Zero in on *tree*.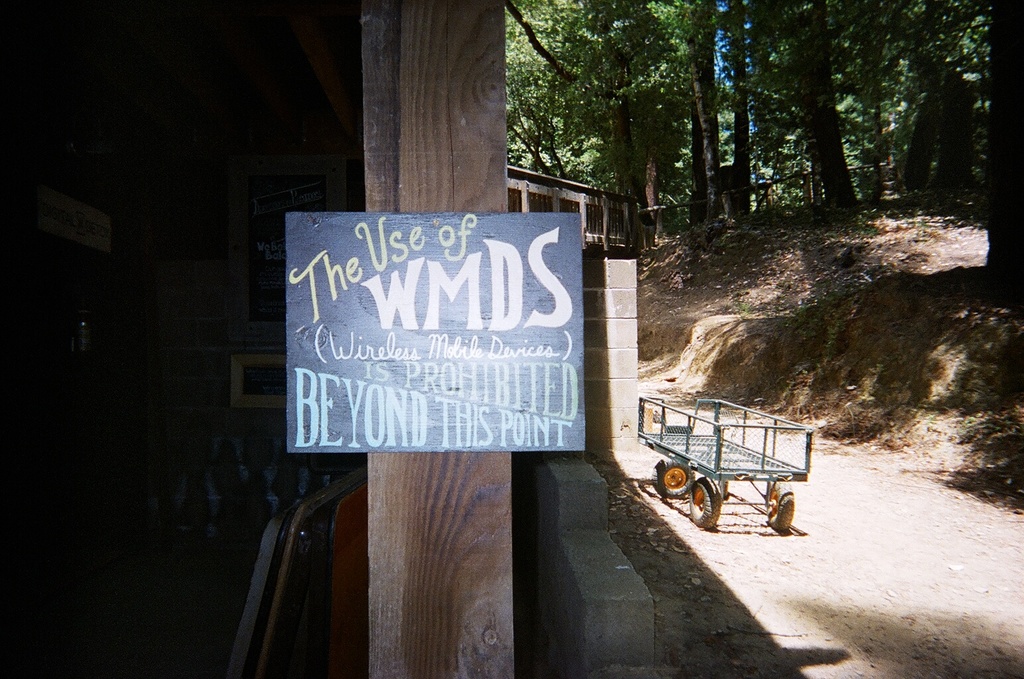
Zeroed in: BBox(501, 0, 1023, 285).
